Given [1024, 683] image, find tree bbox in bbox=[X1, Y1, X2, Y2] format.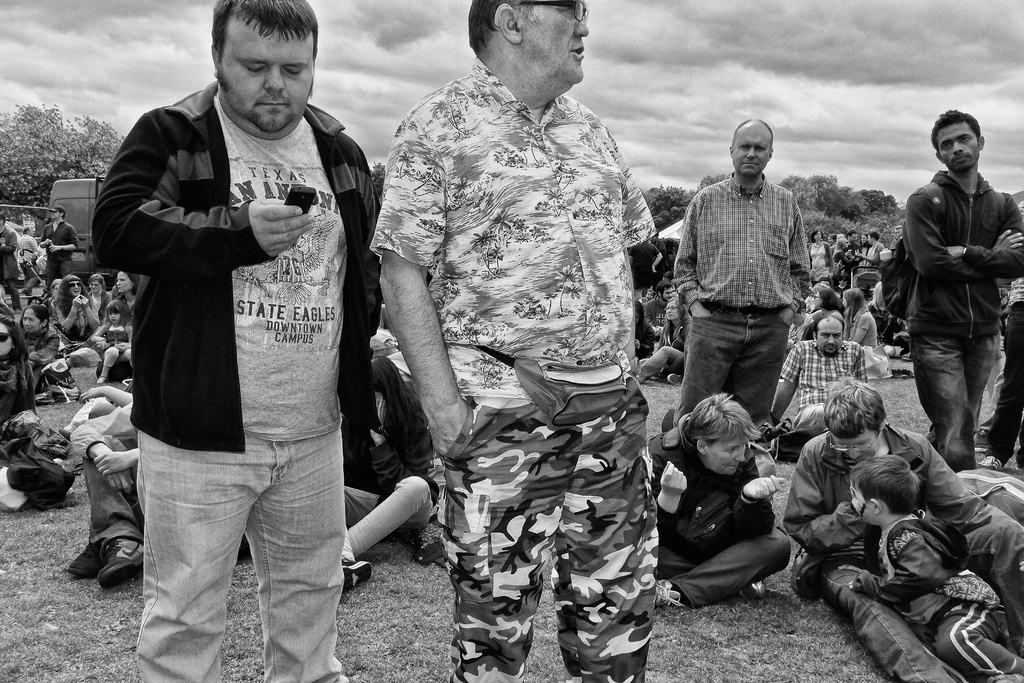
bbox=[0, 101, 127, 222].
